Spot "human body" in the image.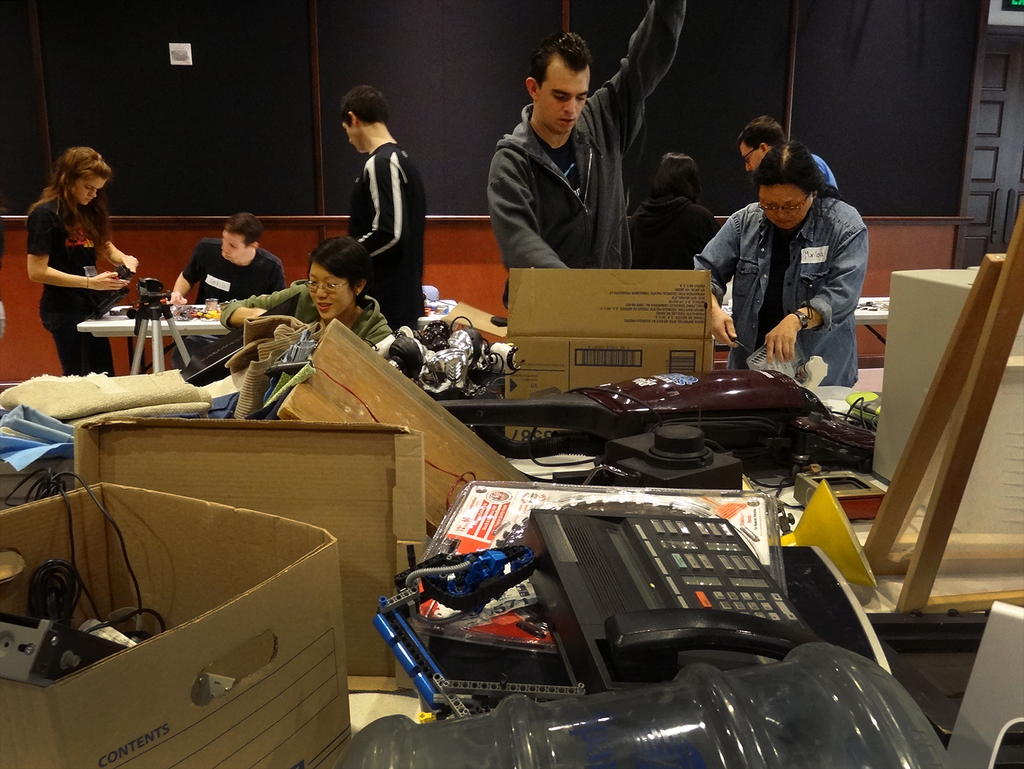
"human body" found at bbox=(687, 192, 873, 390).
